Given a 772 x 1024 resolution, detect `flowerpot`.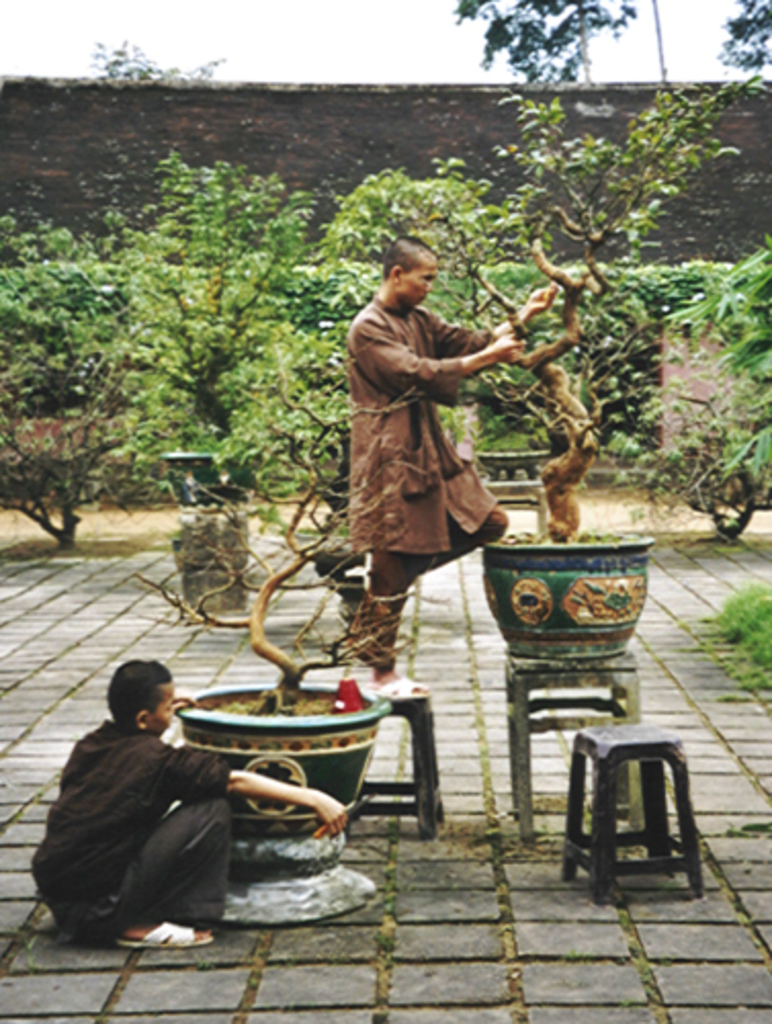
l=473, t=535, r=661, b=670.
